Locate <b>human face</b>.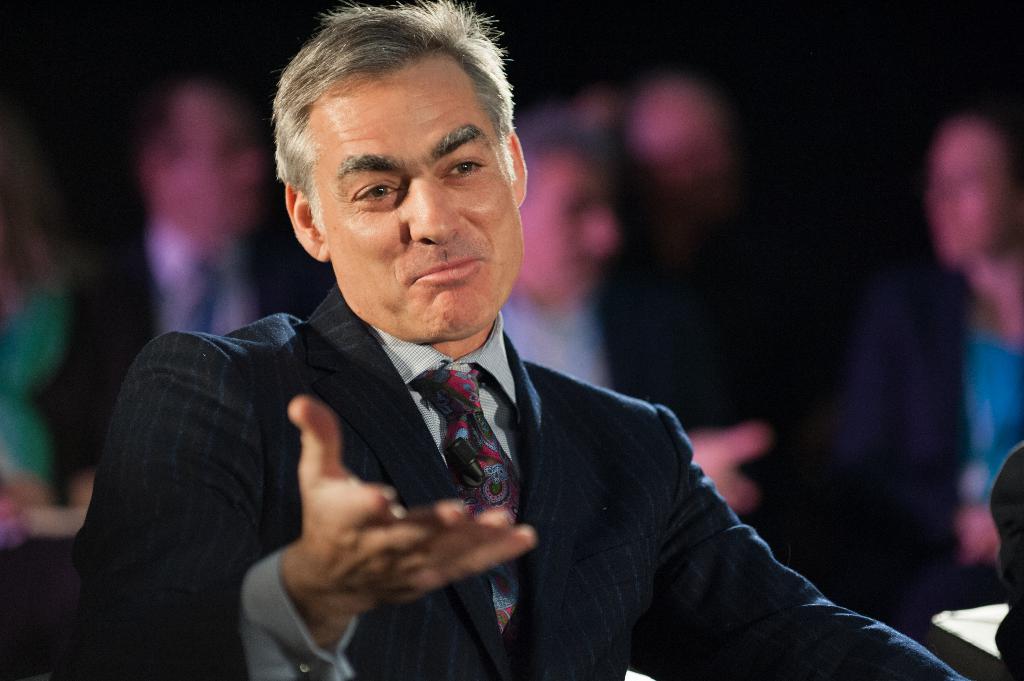
Bounding box: region(316, 63, 525, 340).
